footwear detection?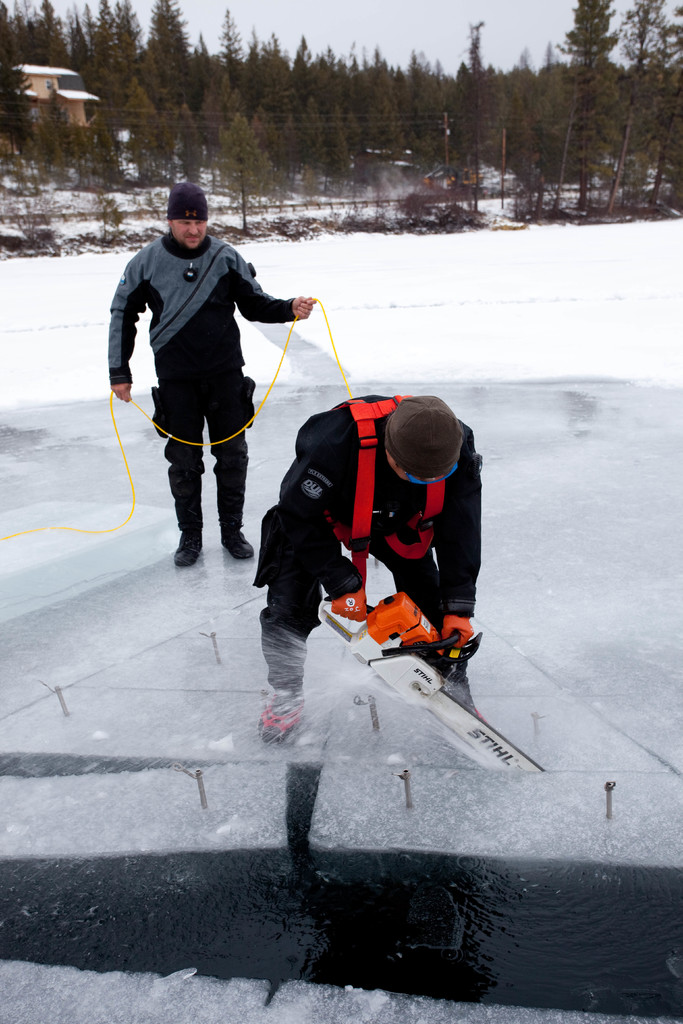
{"left": 218, "top": 520, "right": 253, "bottom": 559}
